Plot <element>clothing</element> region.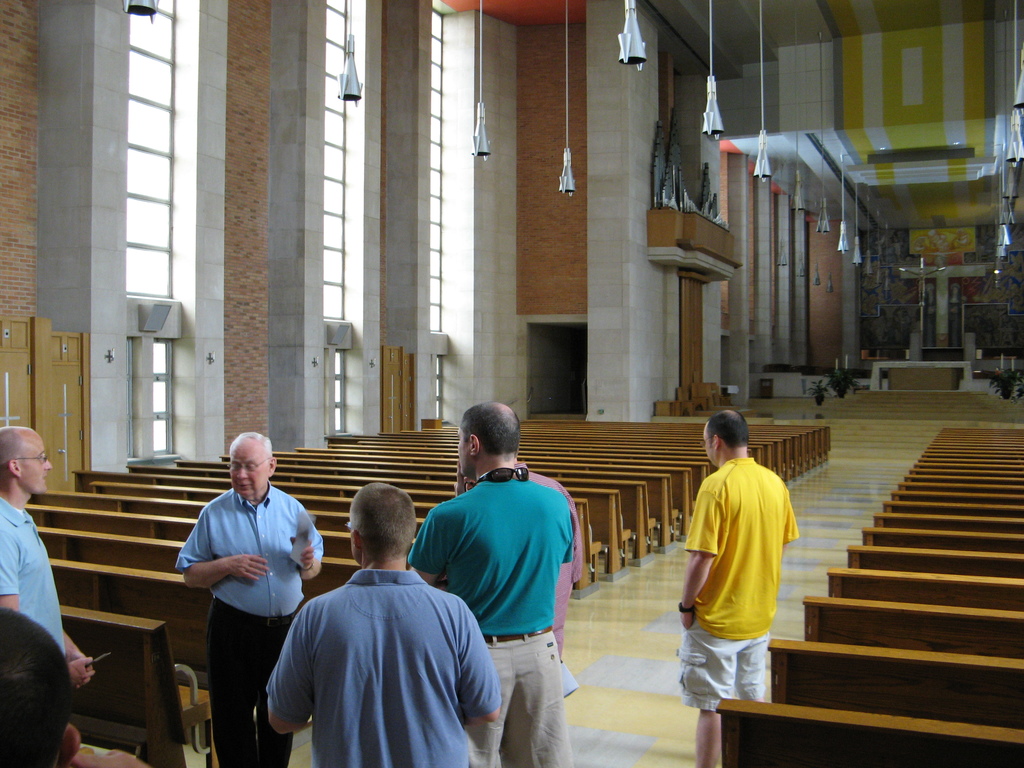
Plotted at bbox=[262, 566, 495, 767].
